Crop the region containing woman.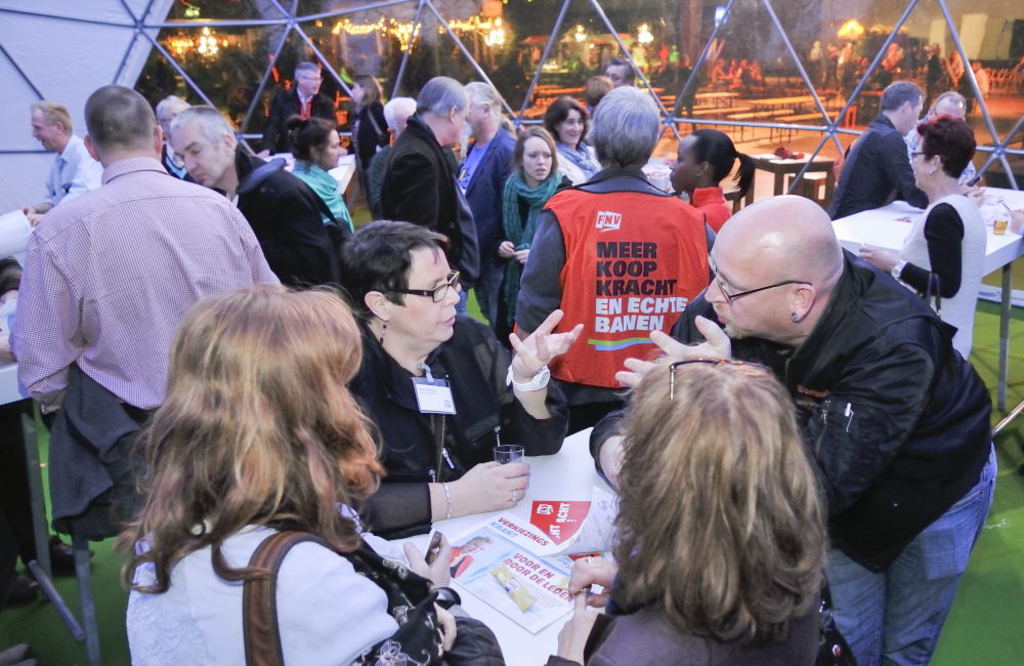
Crop region: region(540, 345, 828, 665).
